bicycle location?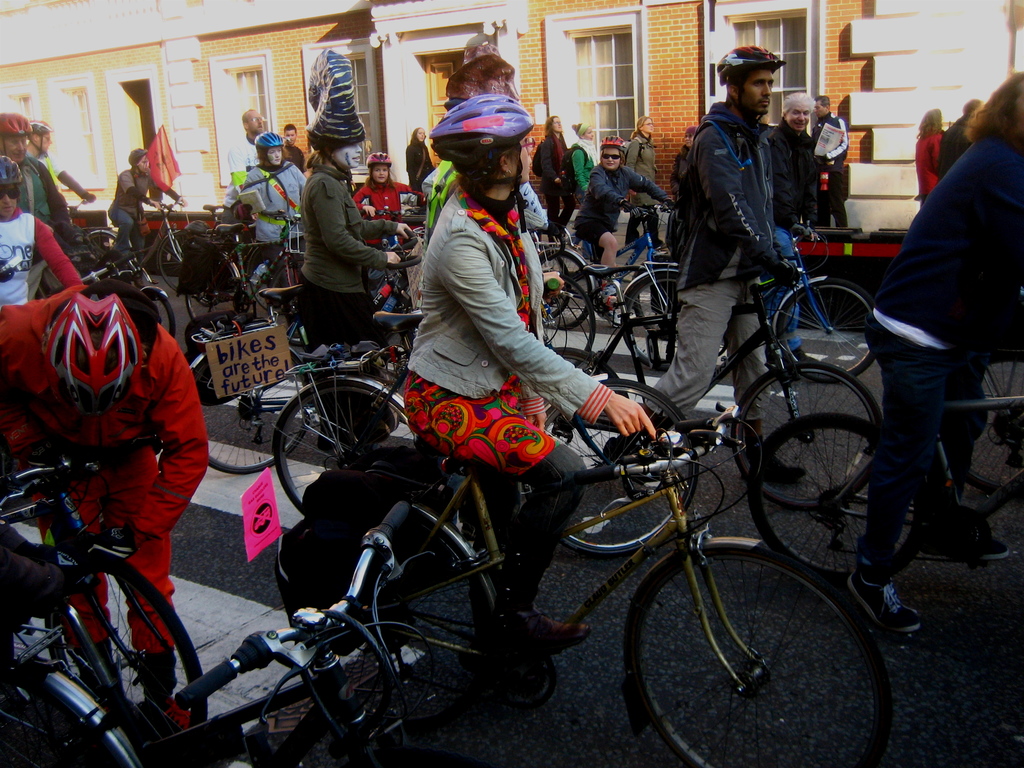
BBox(77, 191, 212, 292)
